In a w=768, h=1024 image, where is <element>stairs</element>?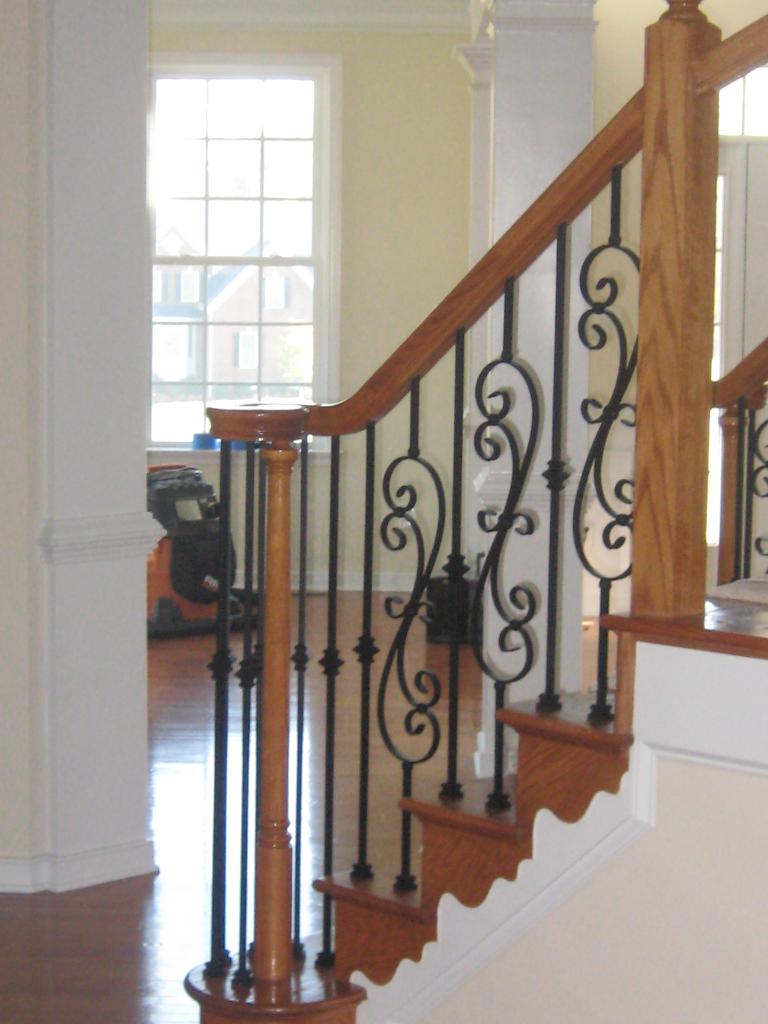
box=[182, 579, 767, 1023].
